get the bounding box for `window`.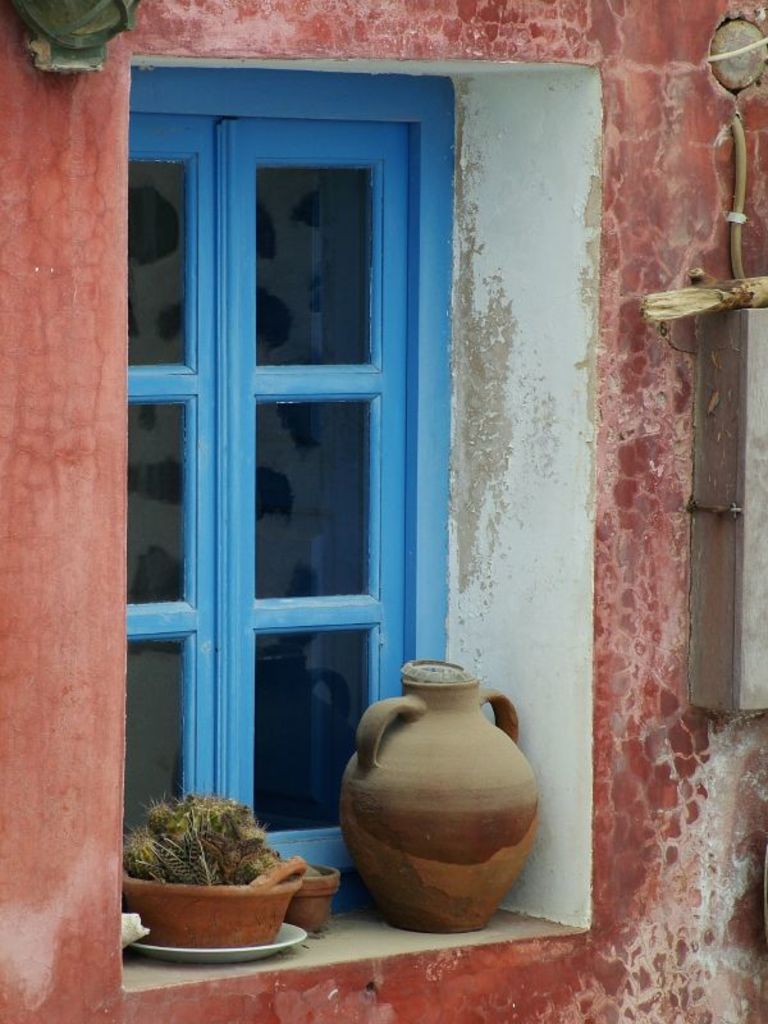
[x1=101, y1=68, x2=485, y2=812].
